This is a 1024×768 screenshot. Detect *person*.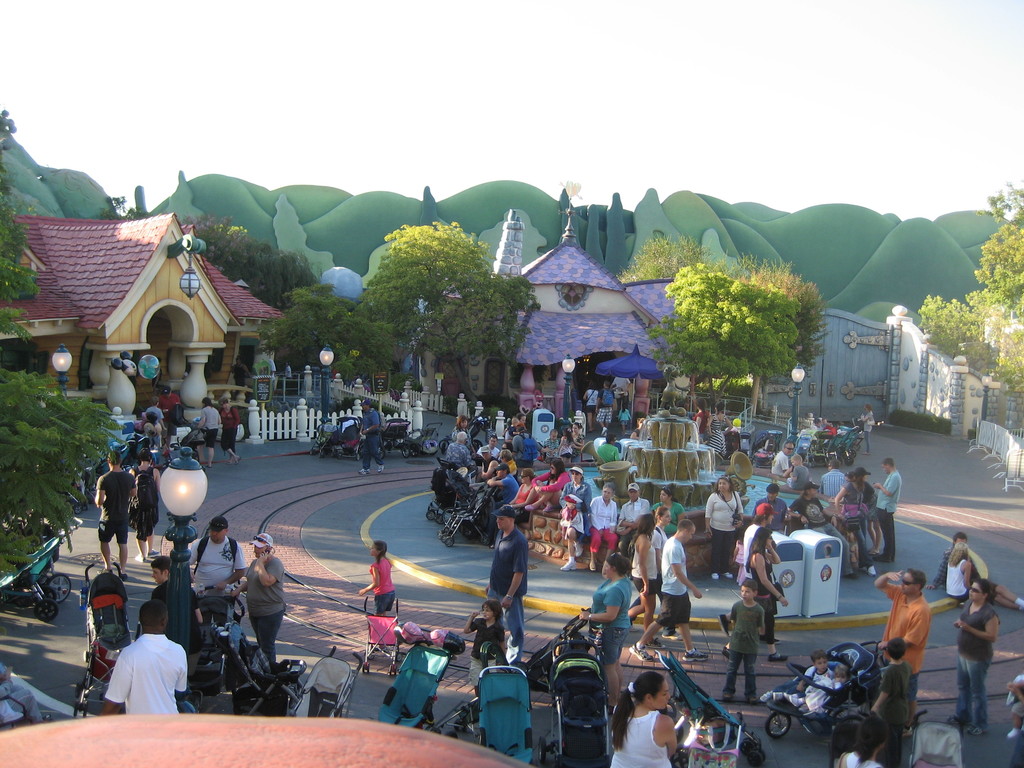
bbox=[283, 361, 292, 387].
